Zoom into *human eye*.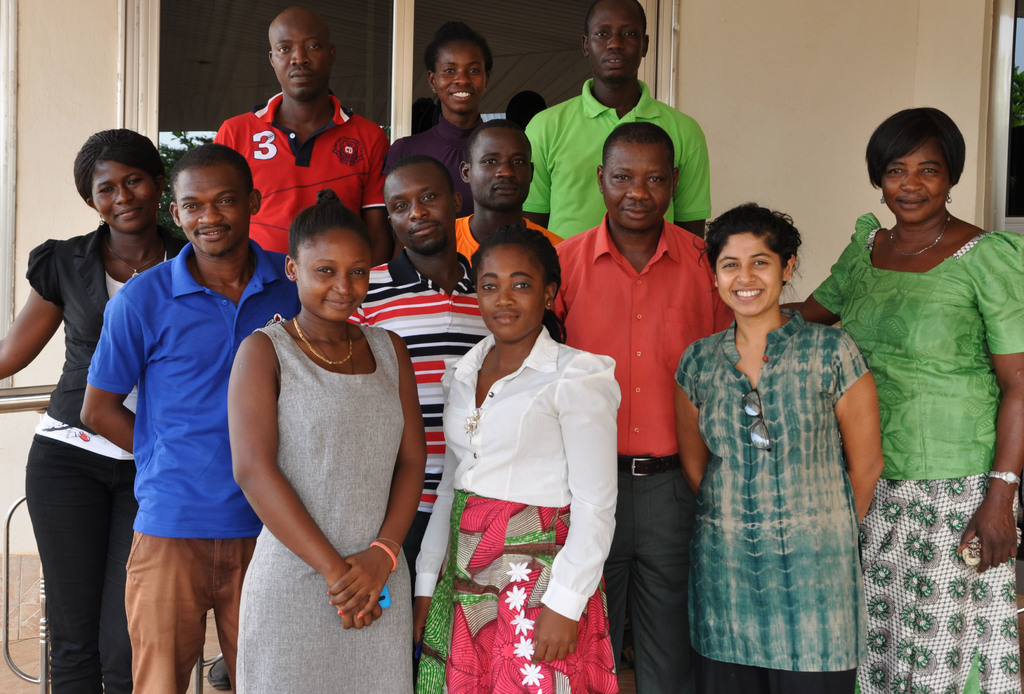
Zoom target: (x1=126, y1=174, x2=143, y2=184).
